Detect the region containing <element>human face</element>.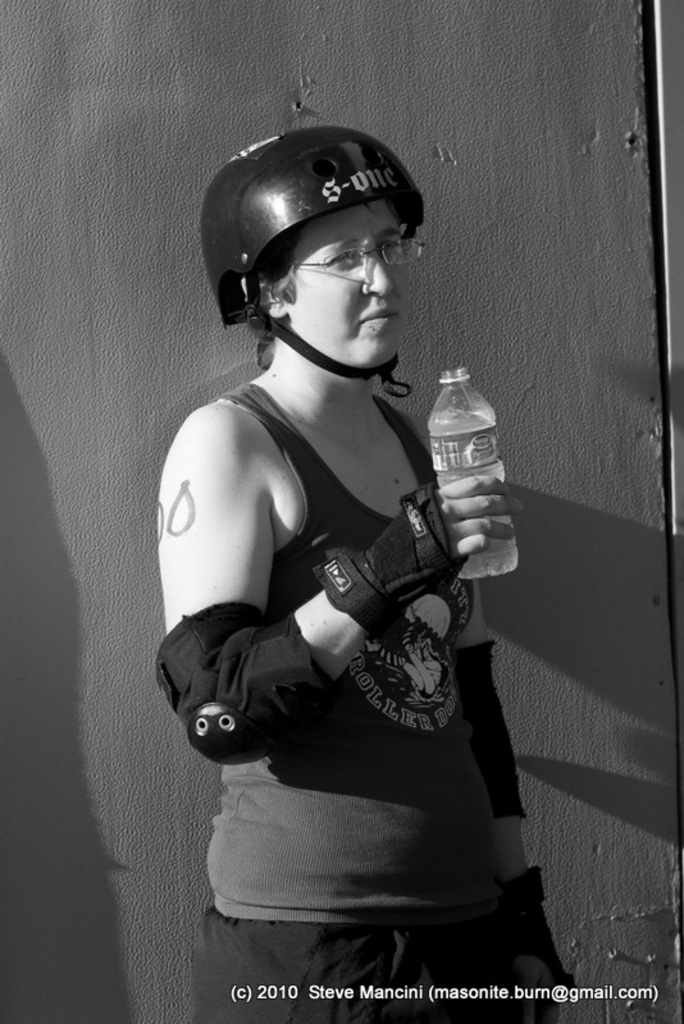
287 198 411 365.
